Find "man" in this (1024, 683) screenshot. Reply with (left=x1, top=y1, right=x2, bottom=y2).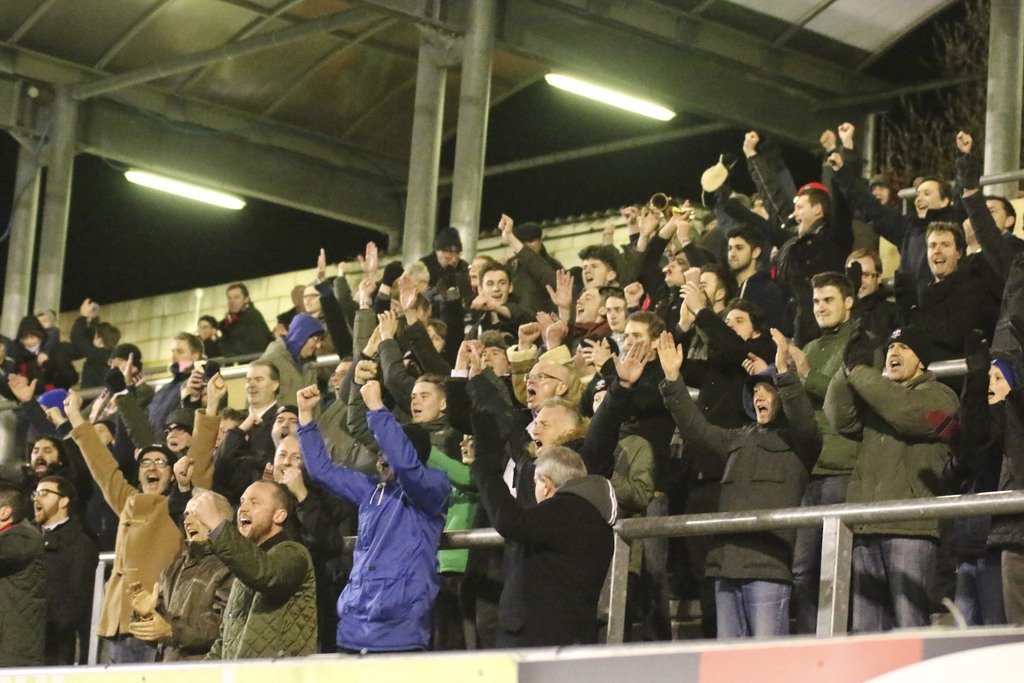
(left=292, top=384, right=452, bottom=649).
